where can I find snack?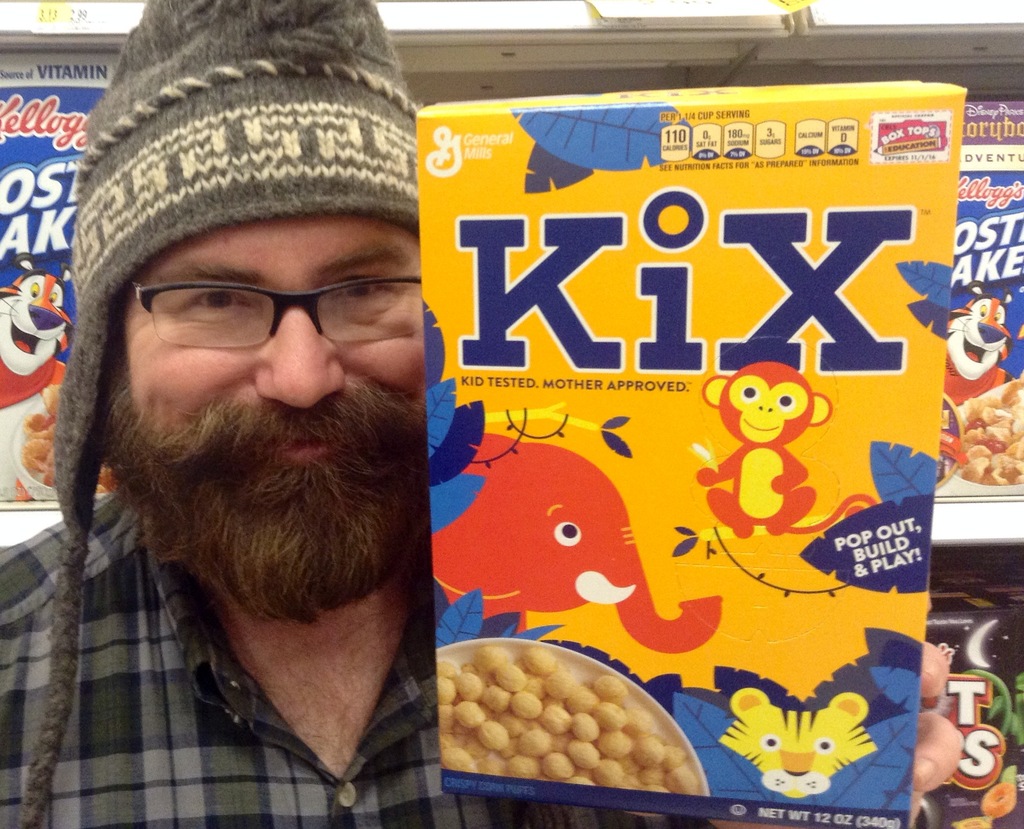
You can find it at 984:786:1018:819.
